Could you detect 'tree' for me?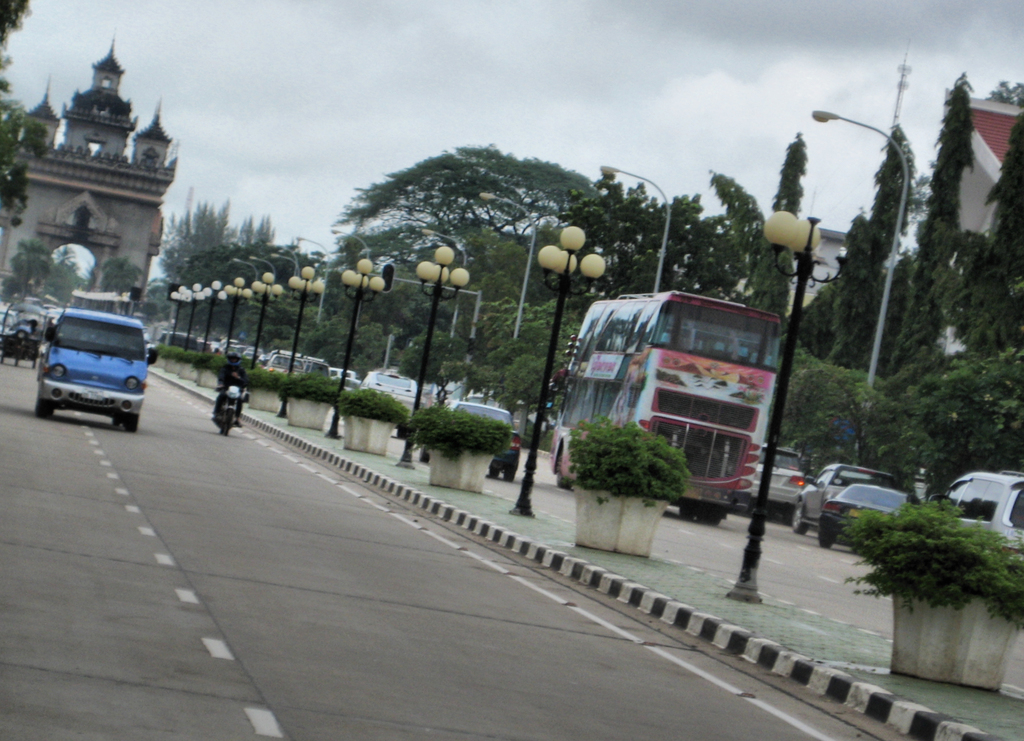
Detection result: locate(332, 145, 607, 356).
